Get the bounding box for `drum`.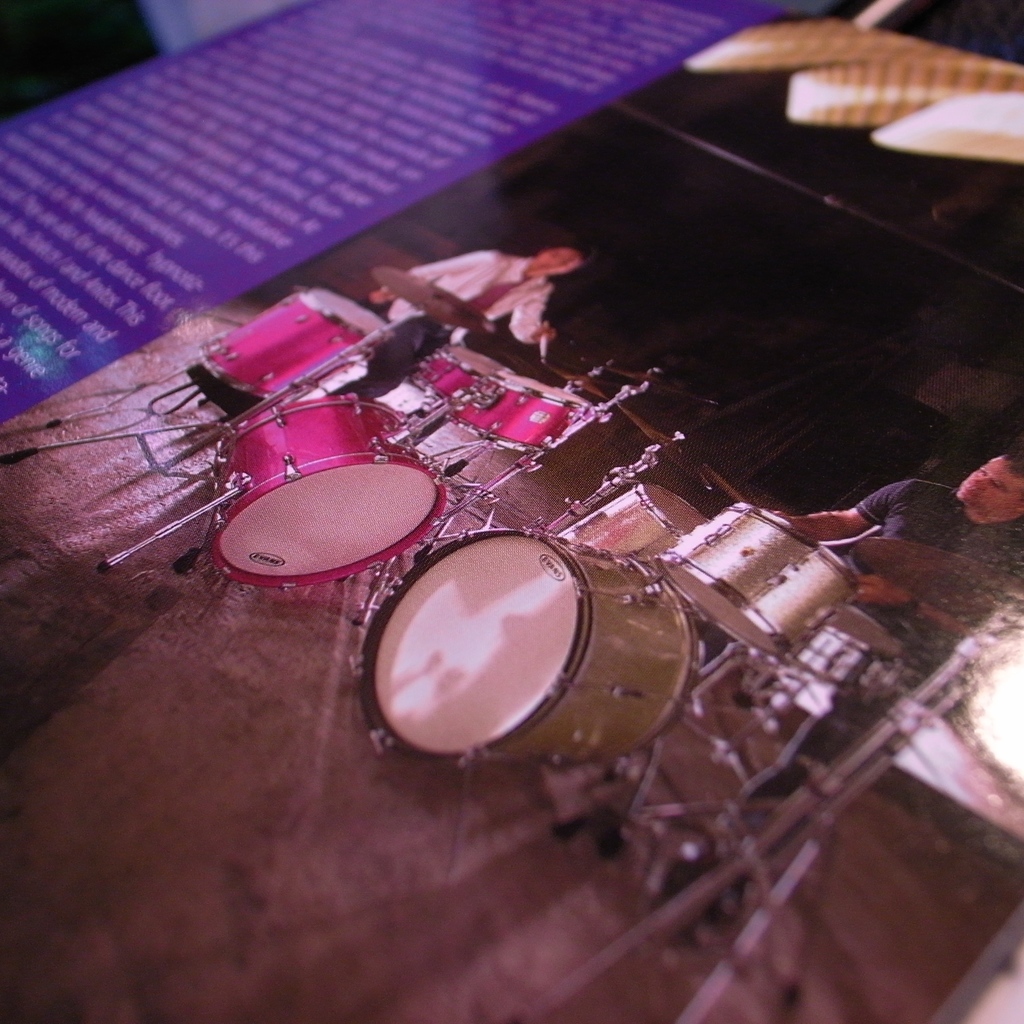
790,610,900,676.
